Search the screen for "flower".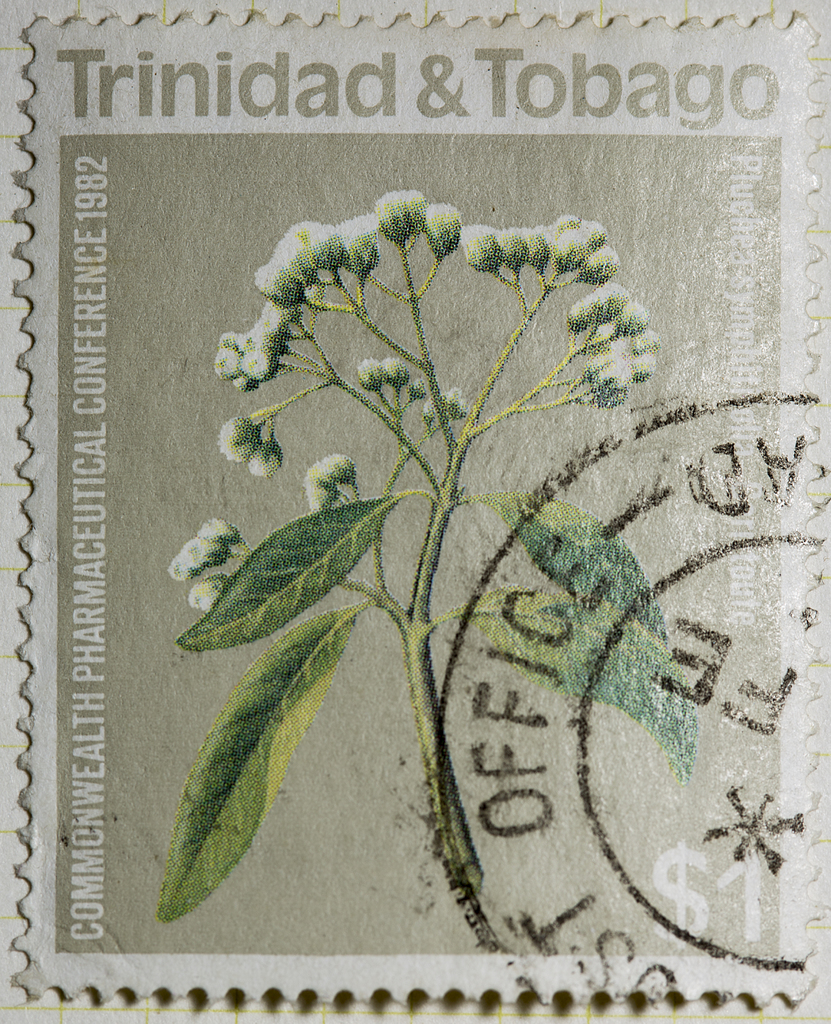
Found at (left=386, top=360, right=405, bottom=384).
